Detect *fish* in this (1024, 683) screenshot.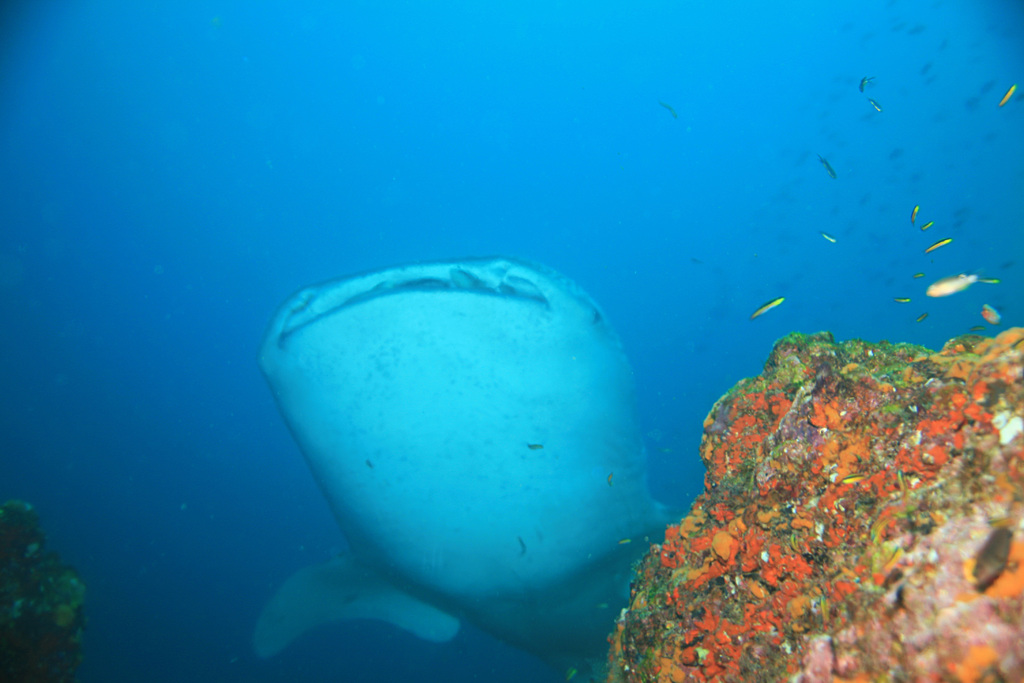
Detection: rect(910, 204, 917, 226).
